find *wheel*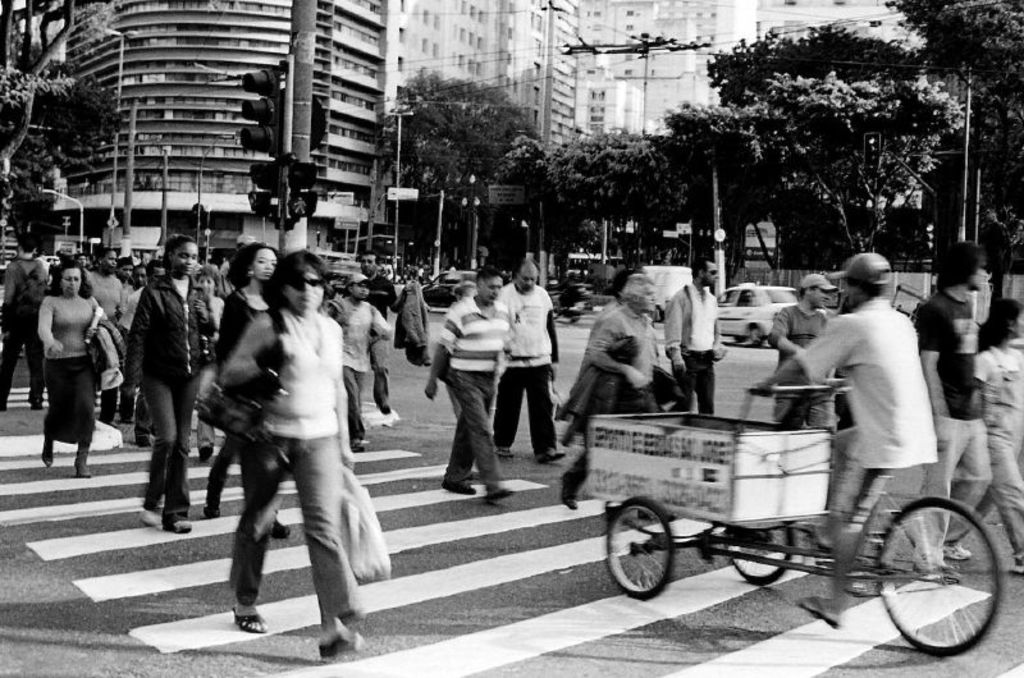
box=[602, 495, 678, 603]
